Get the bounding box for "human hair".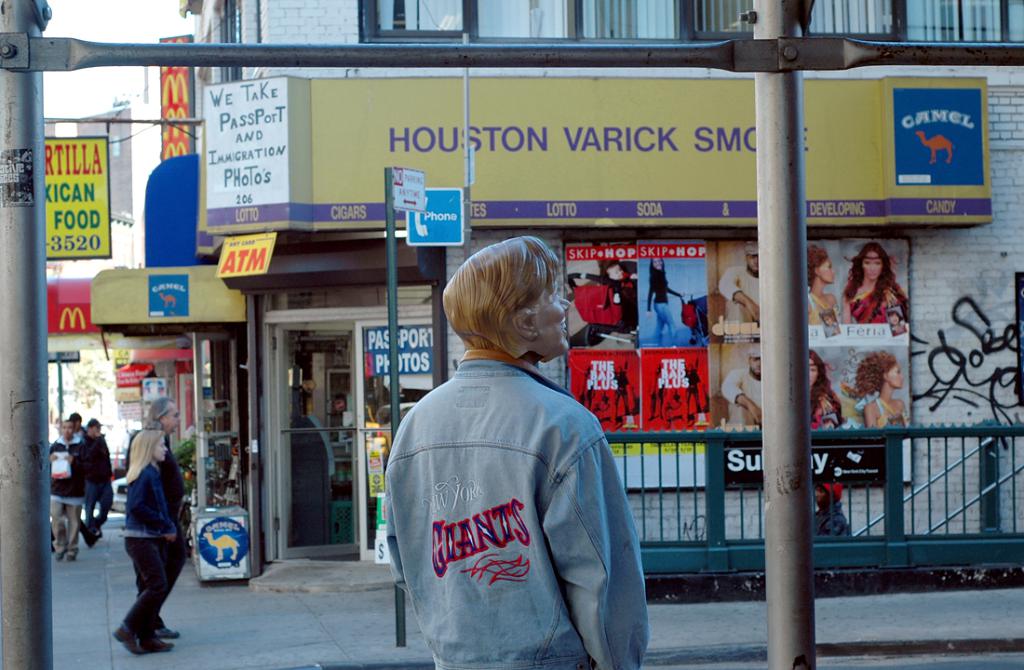
(x1=125, y1=428, x2=167, y2=484).
